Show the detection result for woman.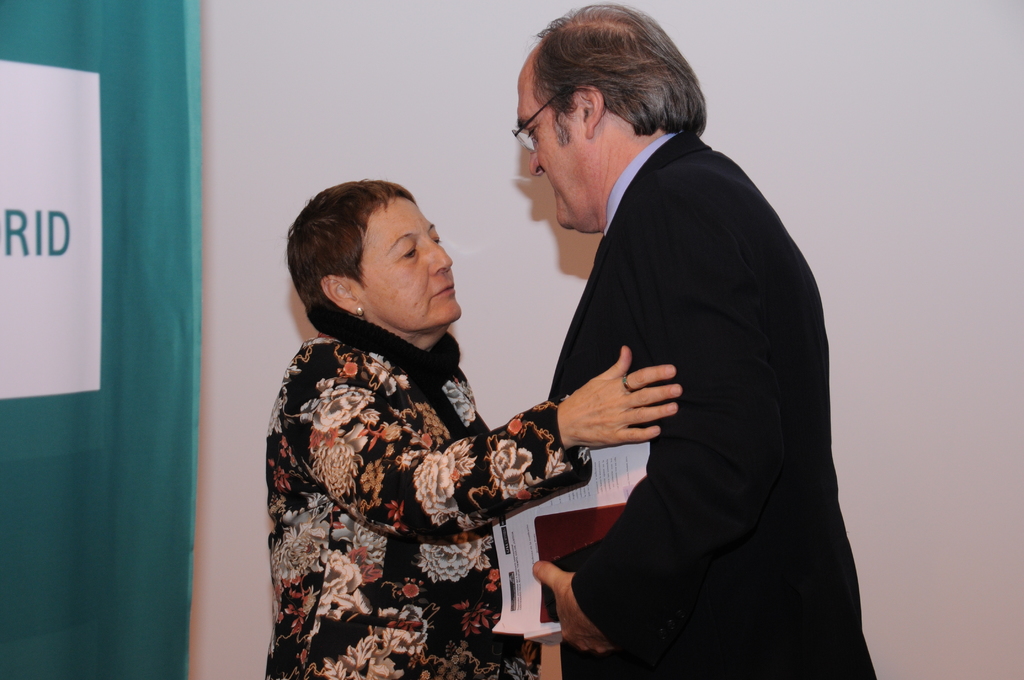
bbox(252, 165, 588, 679).
